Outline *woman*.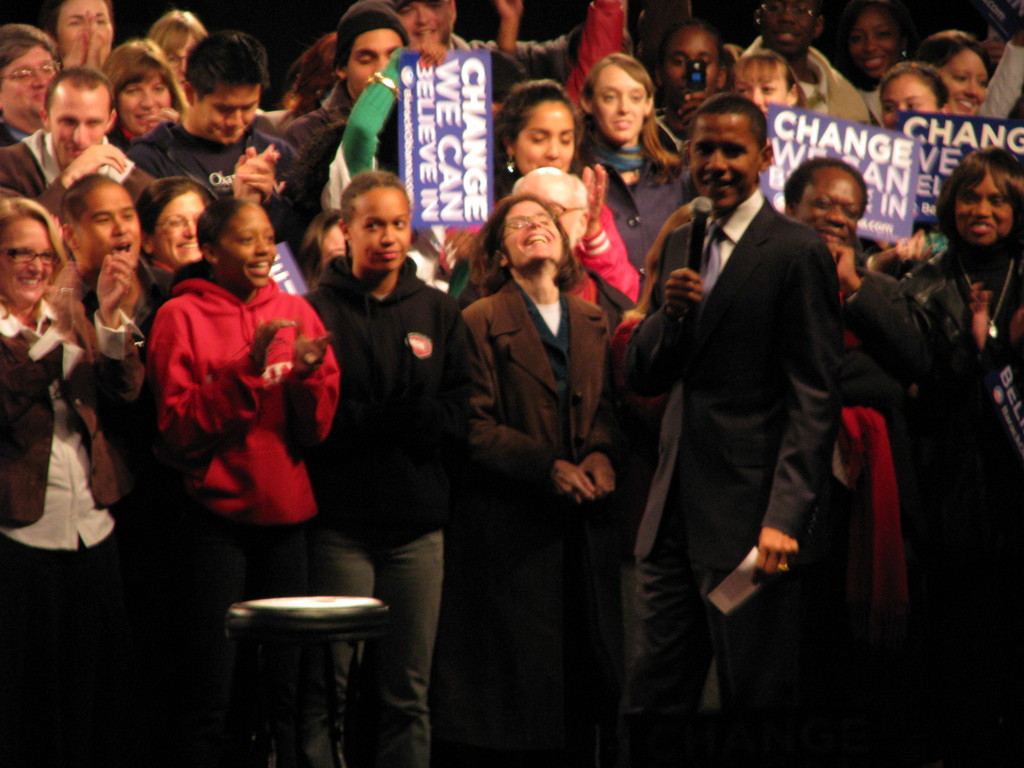
Outline: left=726, top=52, right=806, bottom=117.
